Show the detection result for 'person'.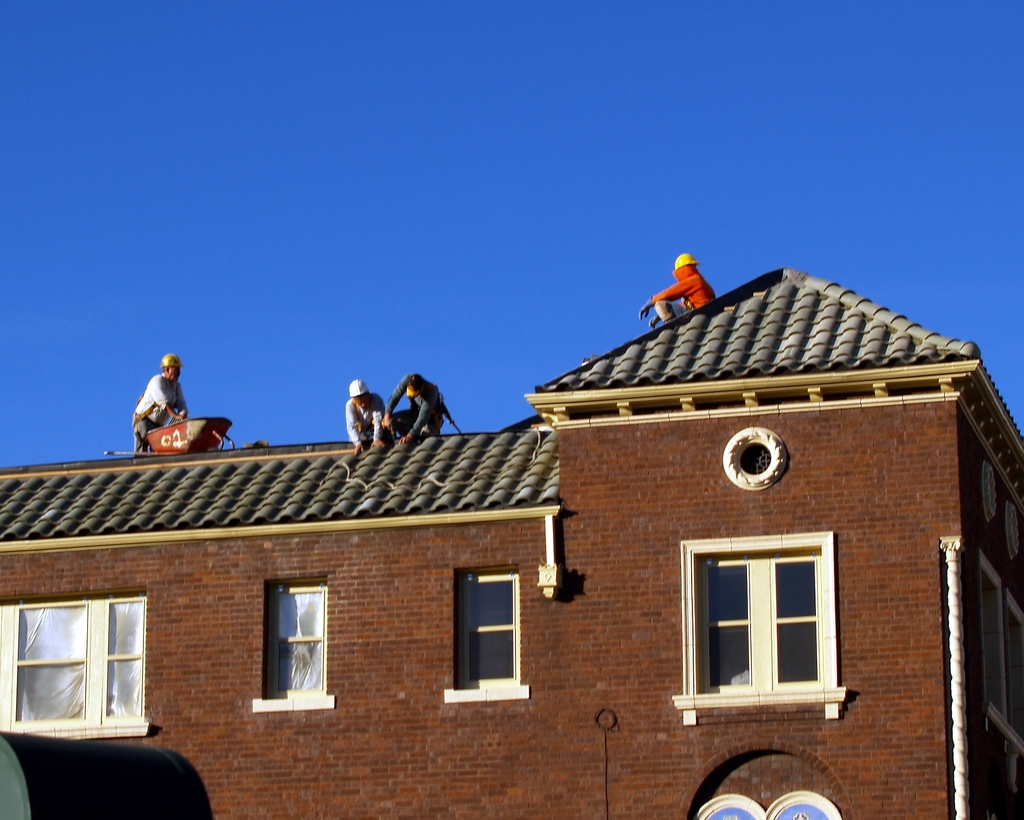
pyautogui.locateOnScreen(383, 369, 440, 444).
